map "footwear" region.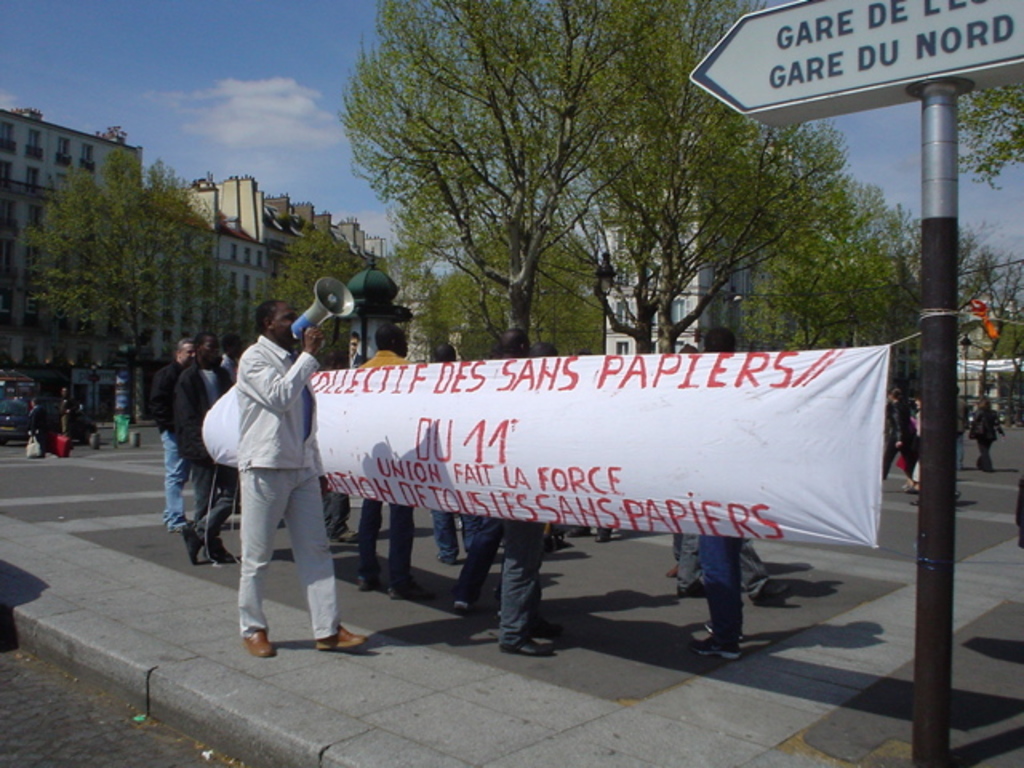
Mapped to bbox=(707, 621, 741, 637).
